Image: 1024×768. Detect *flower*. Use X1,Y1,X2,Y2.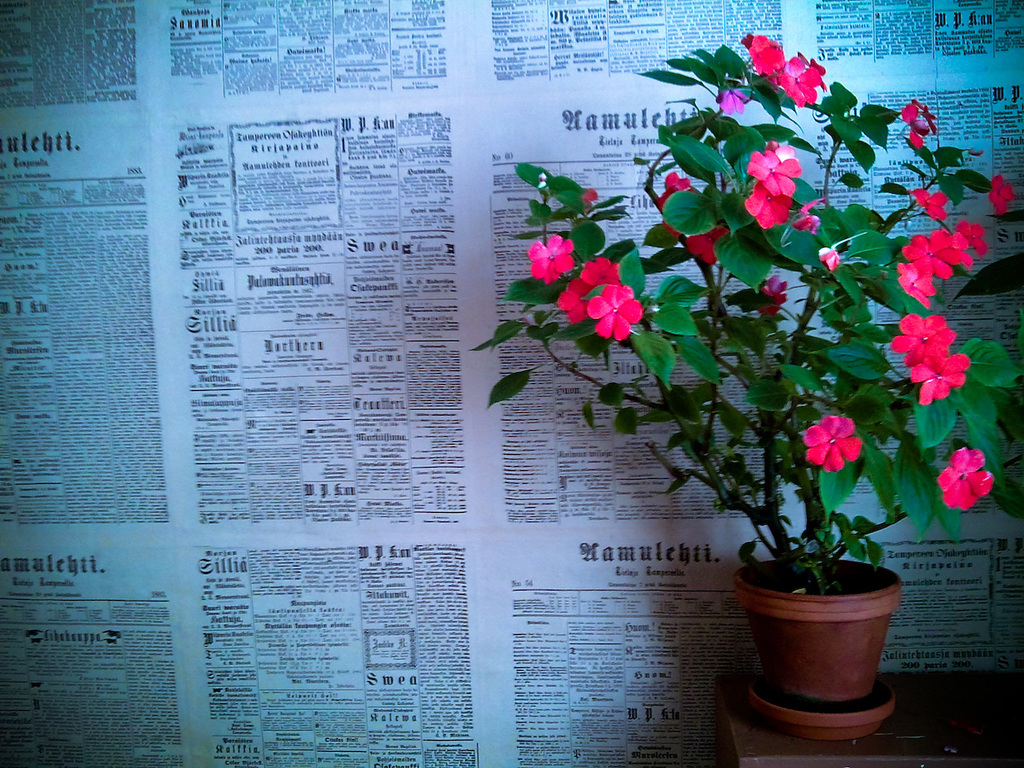
897,229,974,304.
